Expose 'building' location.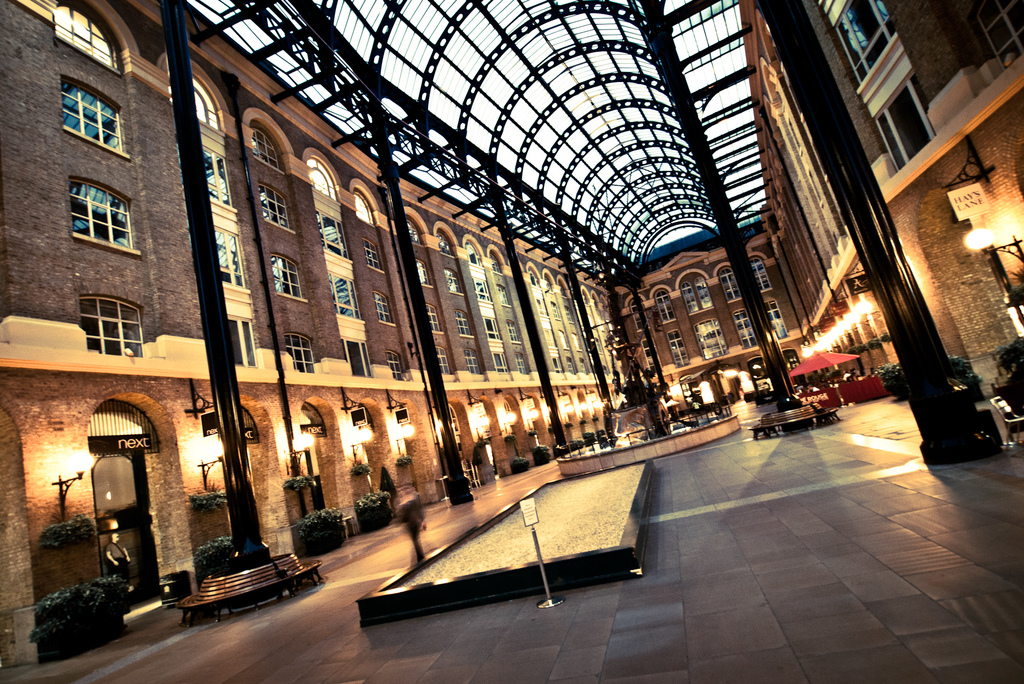
Exposed at (left=0, top=0, right=1023, bottom=683).
